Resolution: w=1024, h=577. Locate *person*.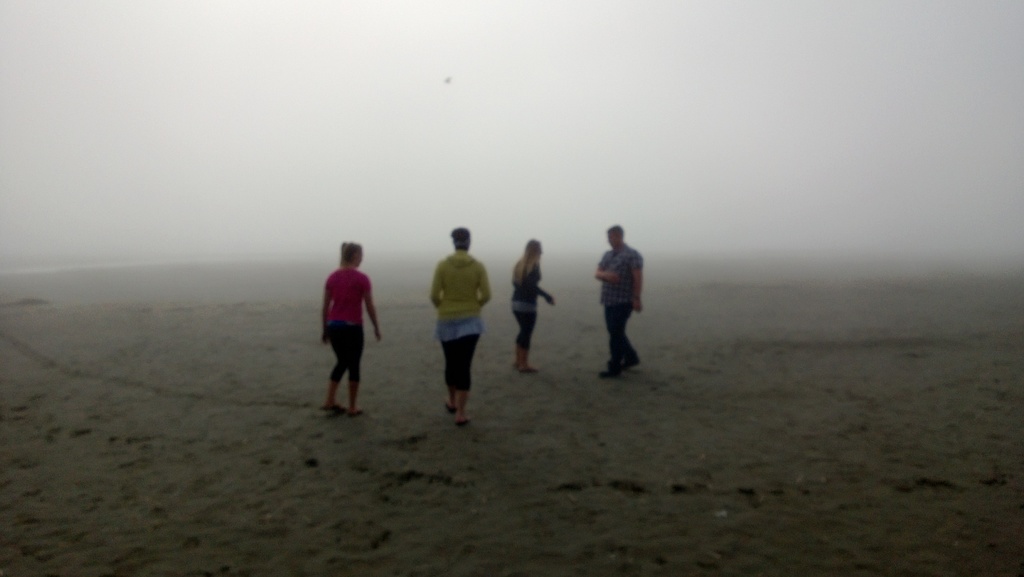
594/220/645/378.
